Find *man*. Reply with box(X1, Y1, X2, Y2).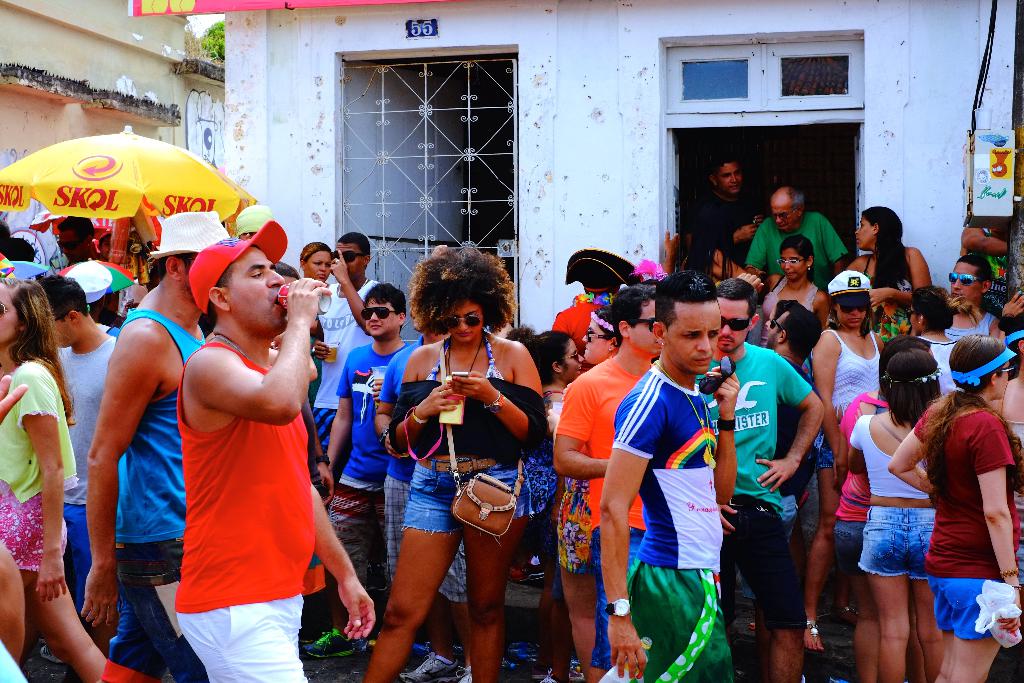
box(765, 304, 822, 491).
